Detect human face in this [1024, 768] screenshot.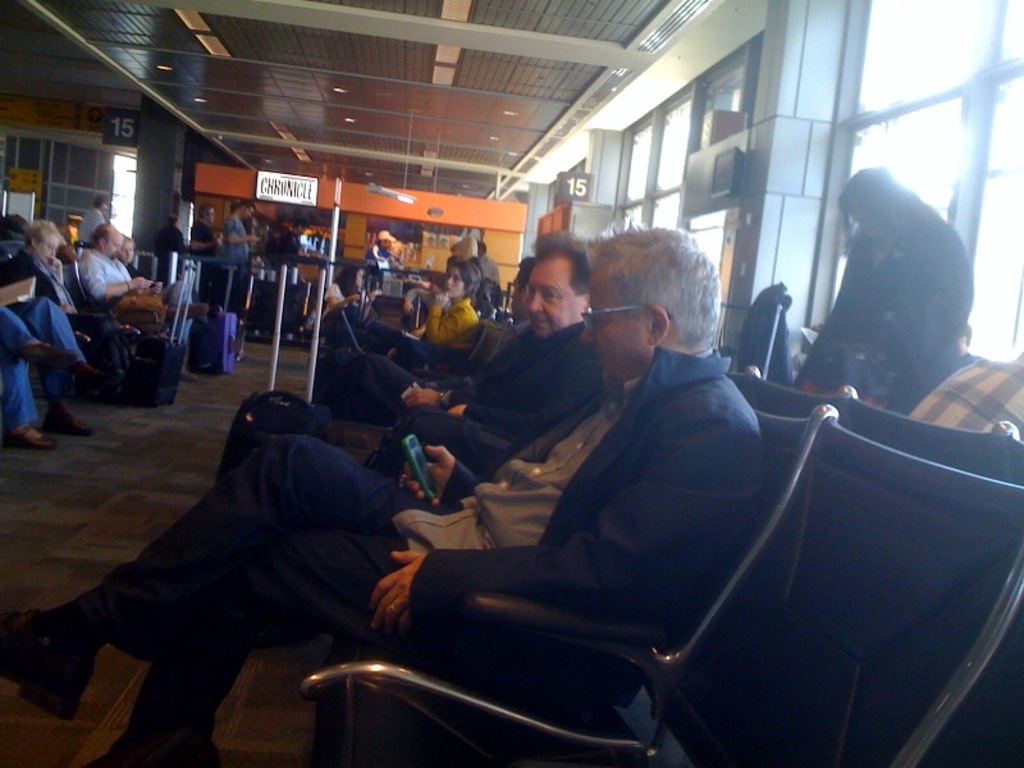
Detection: 511, 233, 595, 334.
